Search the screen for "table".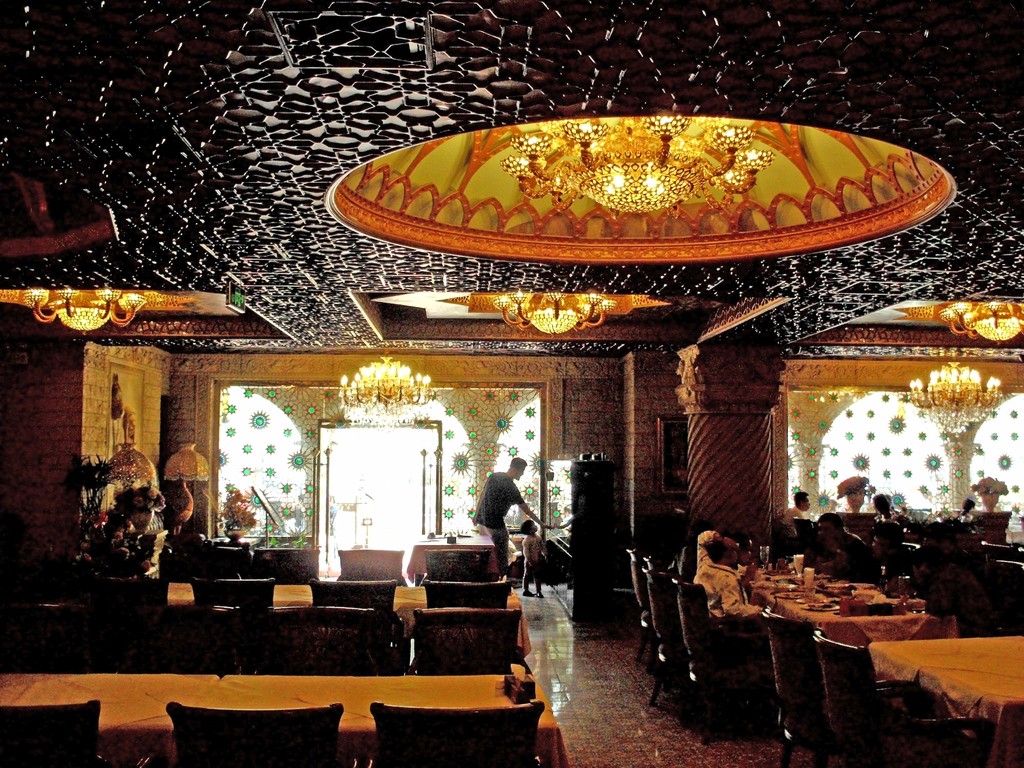
Found at x1=726 y1=569 x2=1003 y2=710.
